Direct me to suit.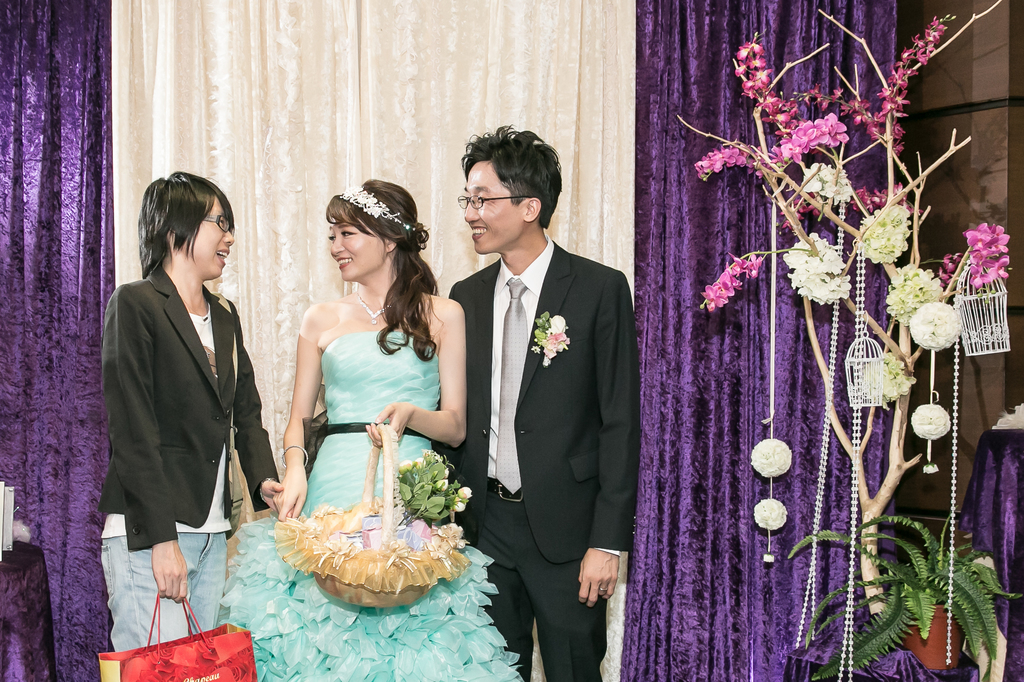
Direction: rect(430, 243, 640, 681).
